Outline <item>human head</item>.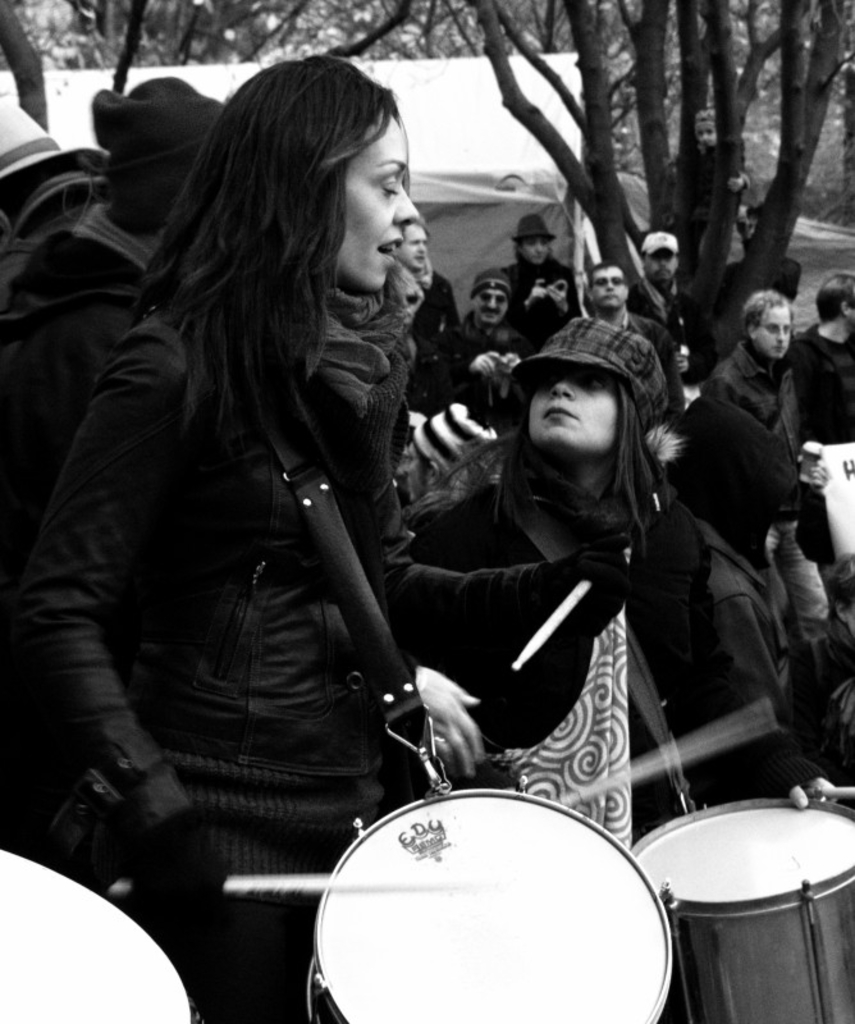
Outline: box(635, 234, 700, 278).
